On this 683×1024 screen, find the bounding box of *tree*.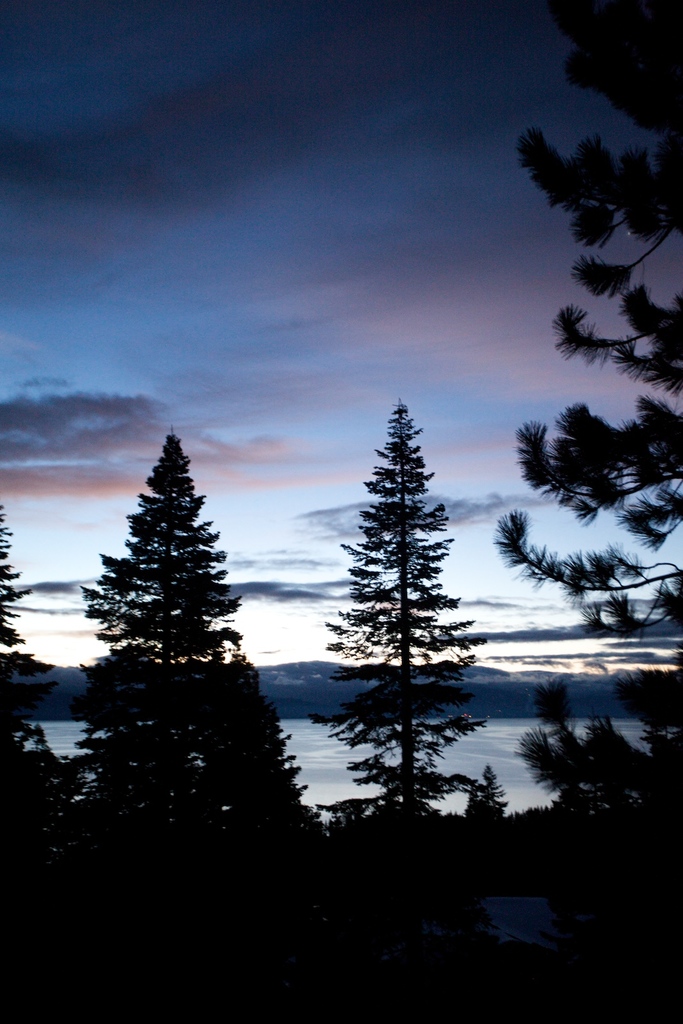
Bounding box: BBox(497, 0, 682, 1023).
